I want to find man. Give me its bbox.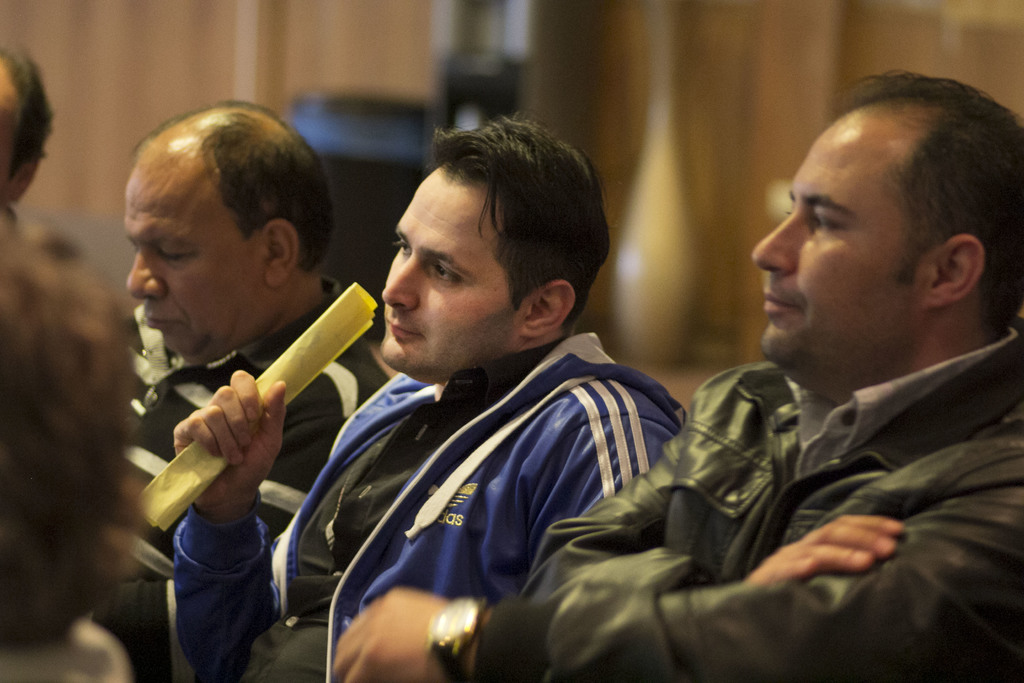
bbox=[82, 96, 390, 682].
